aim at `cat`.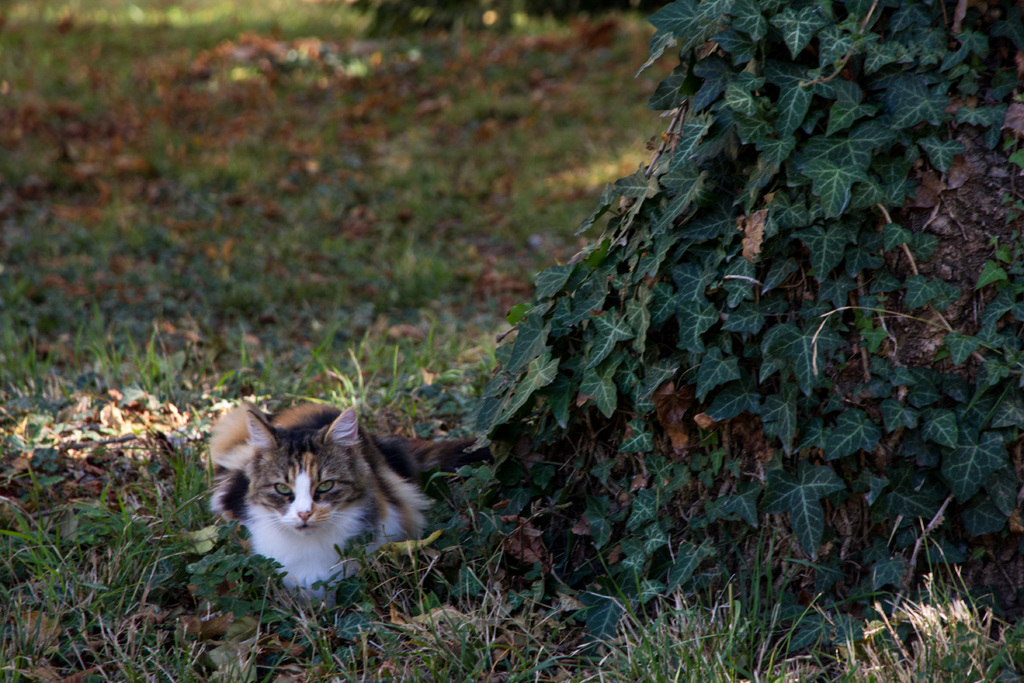
Aimed at box(205, 394, 476, 599).
